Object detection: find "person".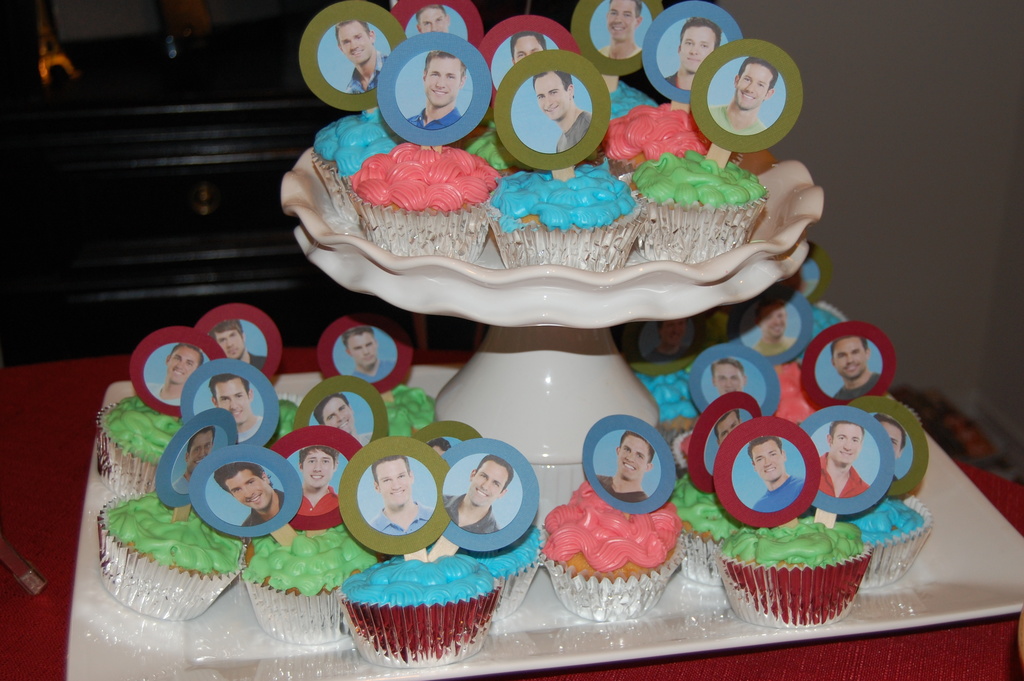
404:58:474:140.
